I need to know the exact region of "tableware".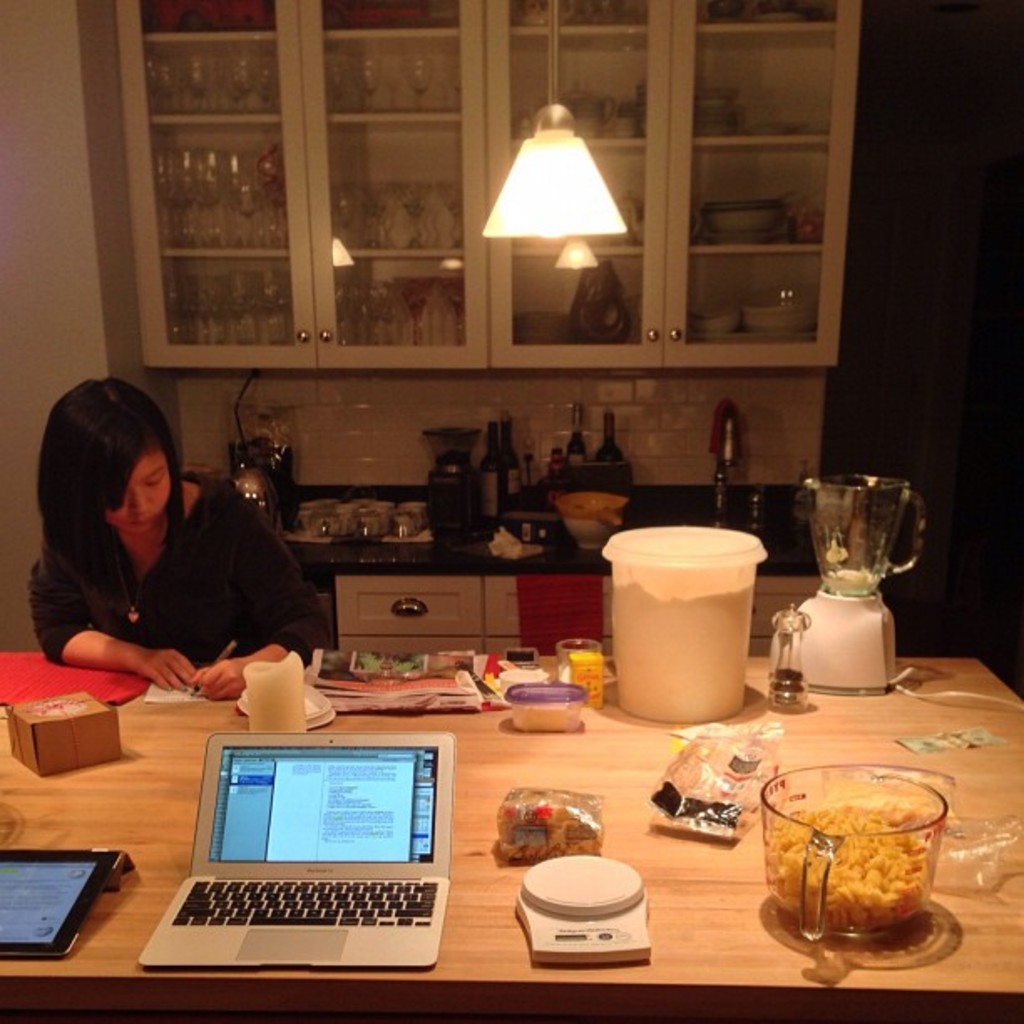
Region: box(559, 639, 602, 683).
